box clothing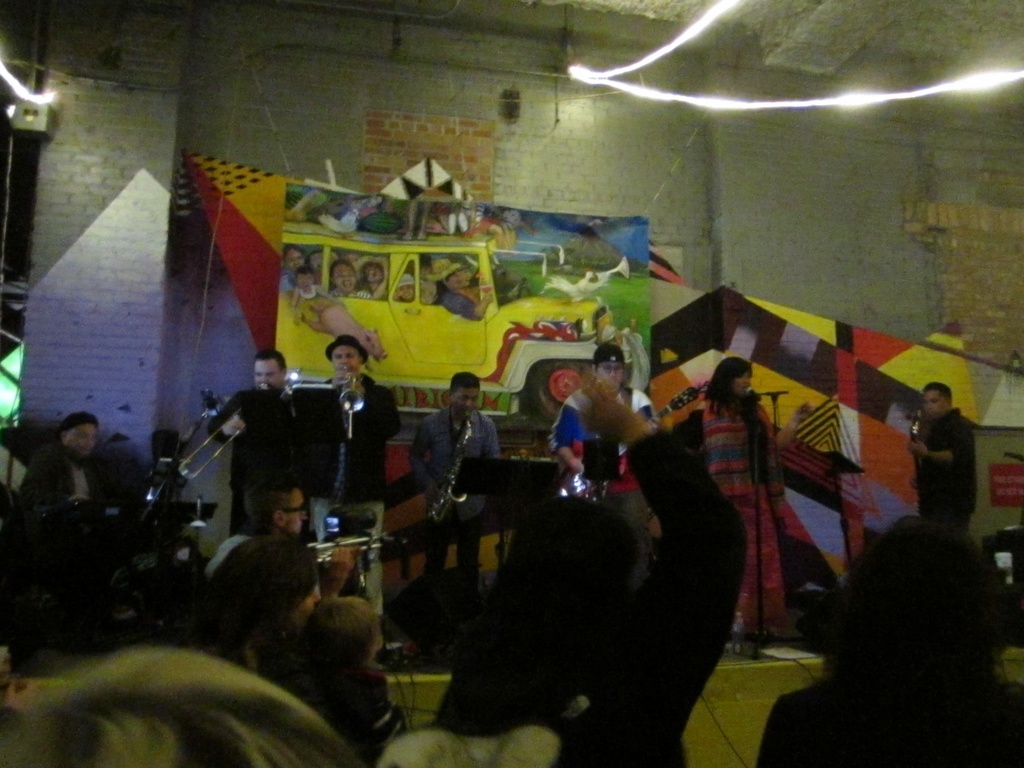
308:378:399:601
